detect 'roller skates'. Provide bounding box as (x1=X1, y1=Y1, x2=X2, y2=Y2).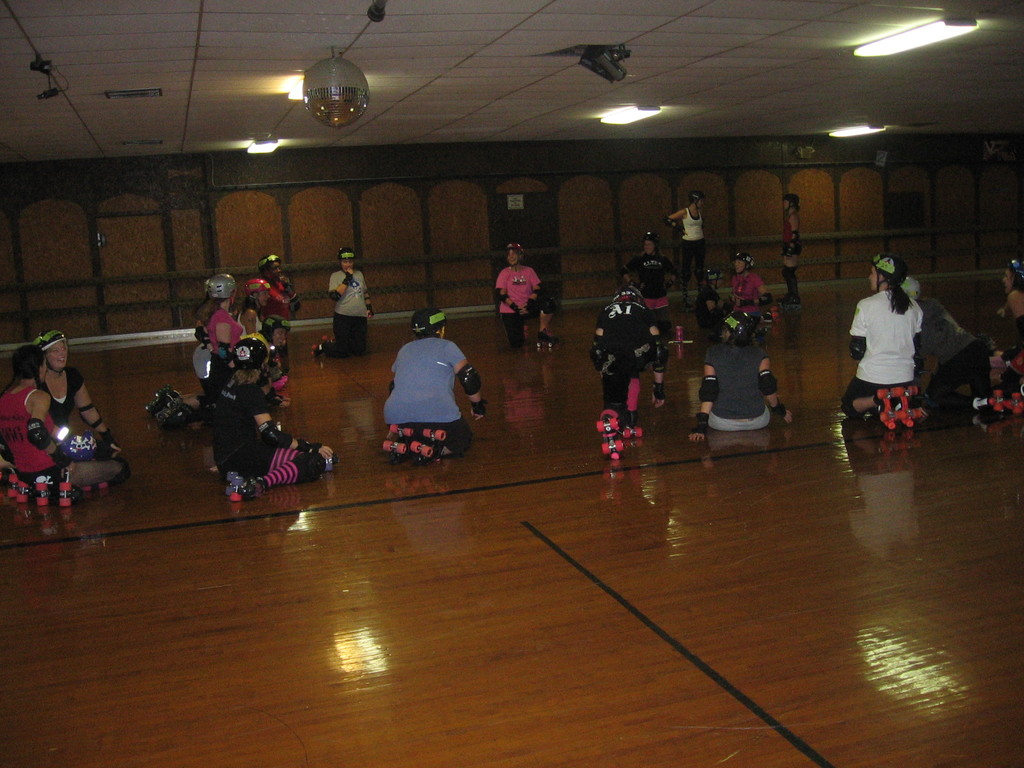
(x1=1004, y1=389, x2=1023, y2=417).
